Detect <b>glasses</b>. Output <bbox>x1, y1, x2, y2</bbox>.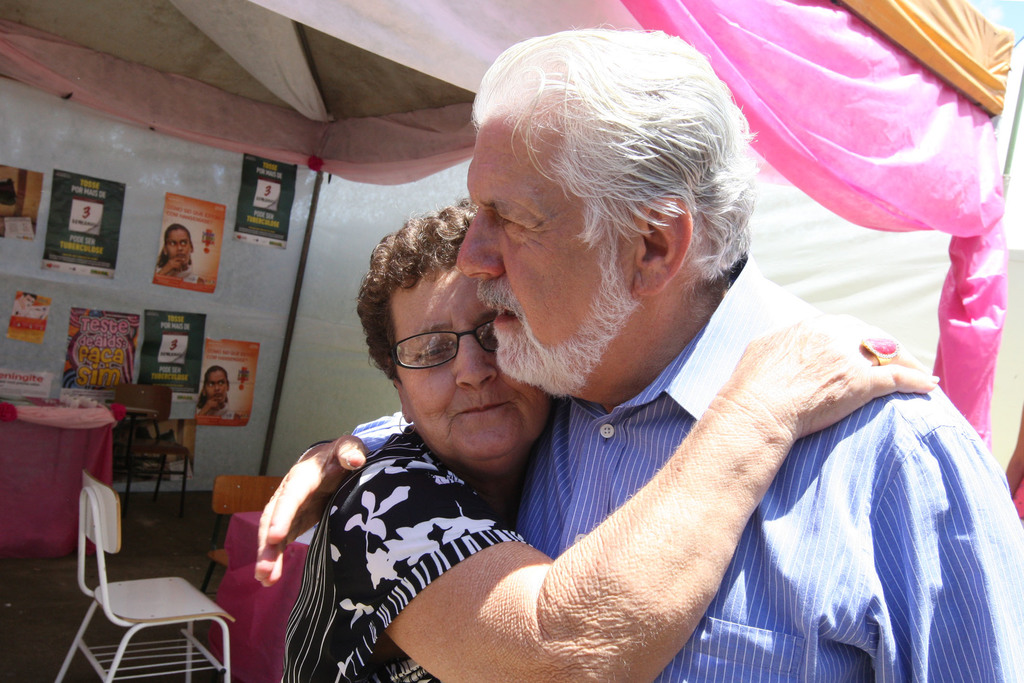
<bbox>386, 327, 505, 376</bbox>.
